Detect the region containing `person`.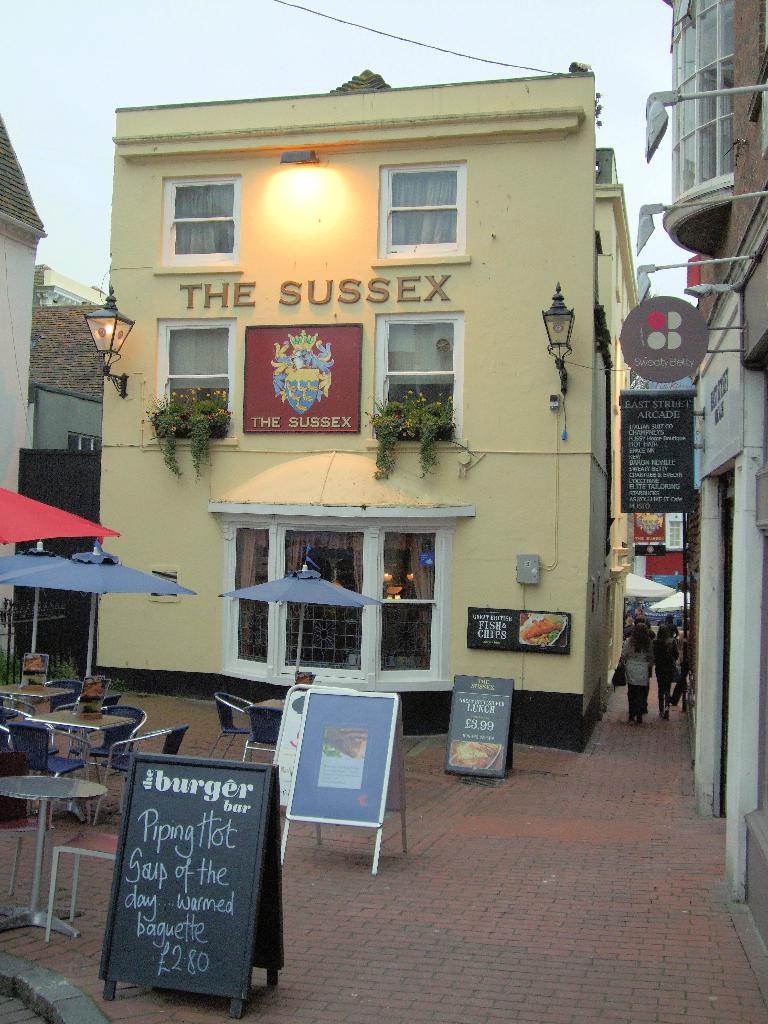
616:626:657:725.
